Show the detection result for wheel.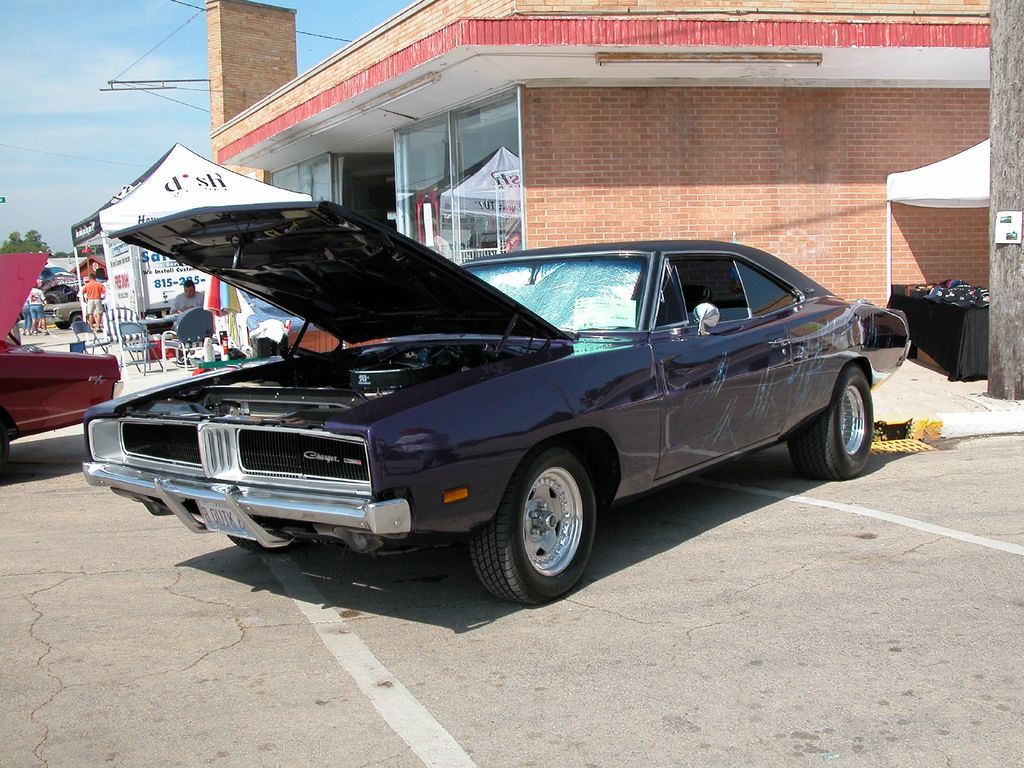
crop(0, 419, 10, 475).
